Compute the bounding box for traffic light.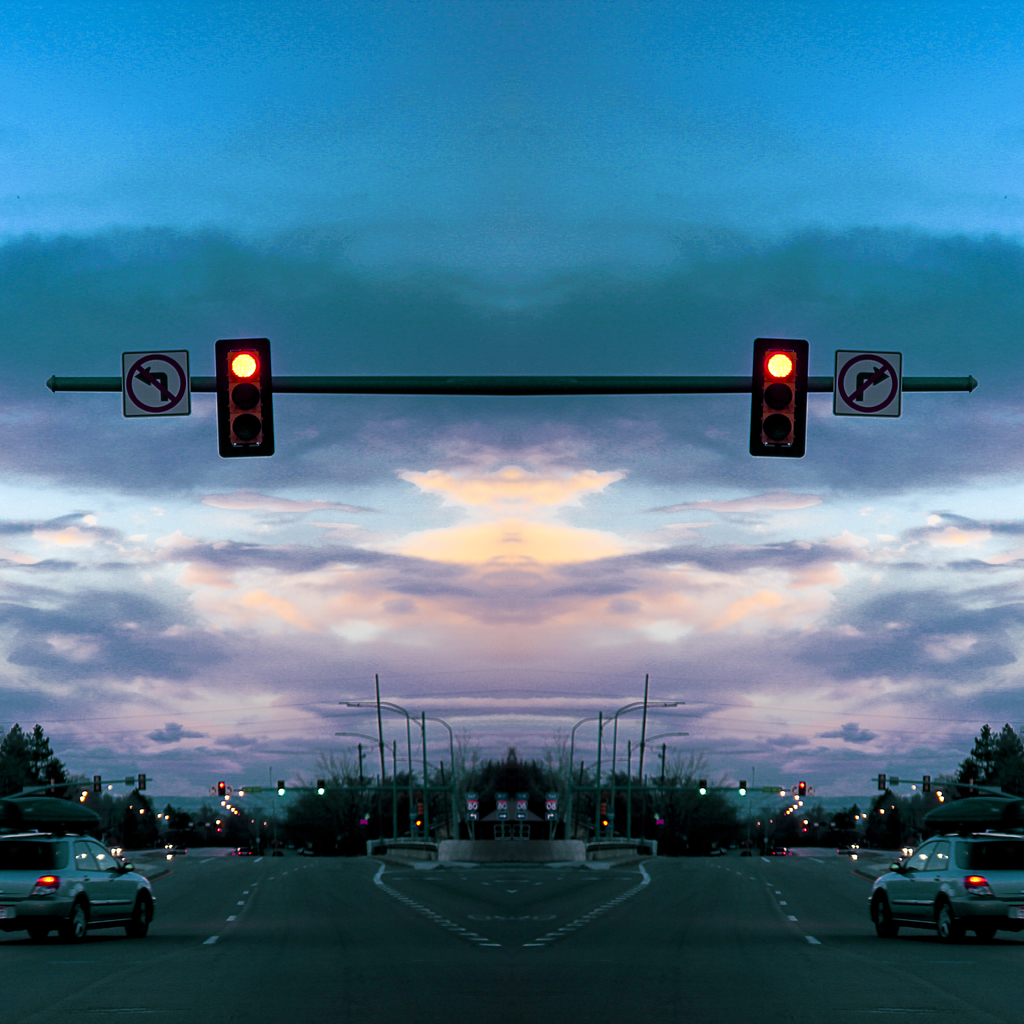
[923,775,930,792].
